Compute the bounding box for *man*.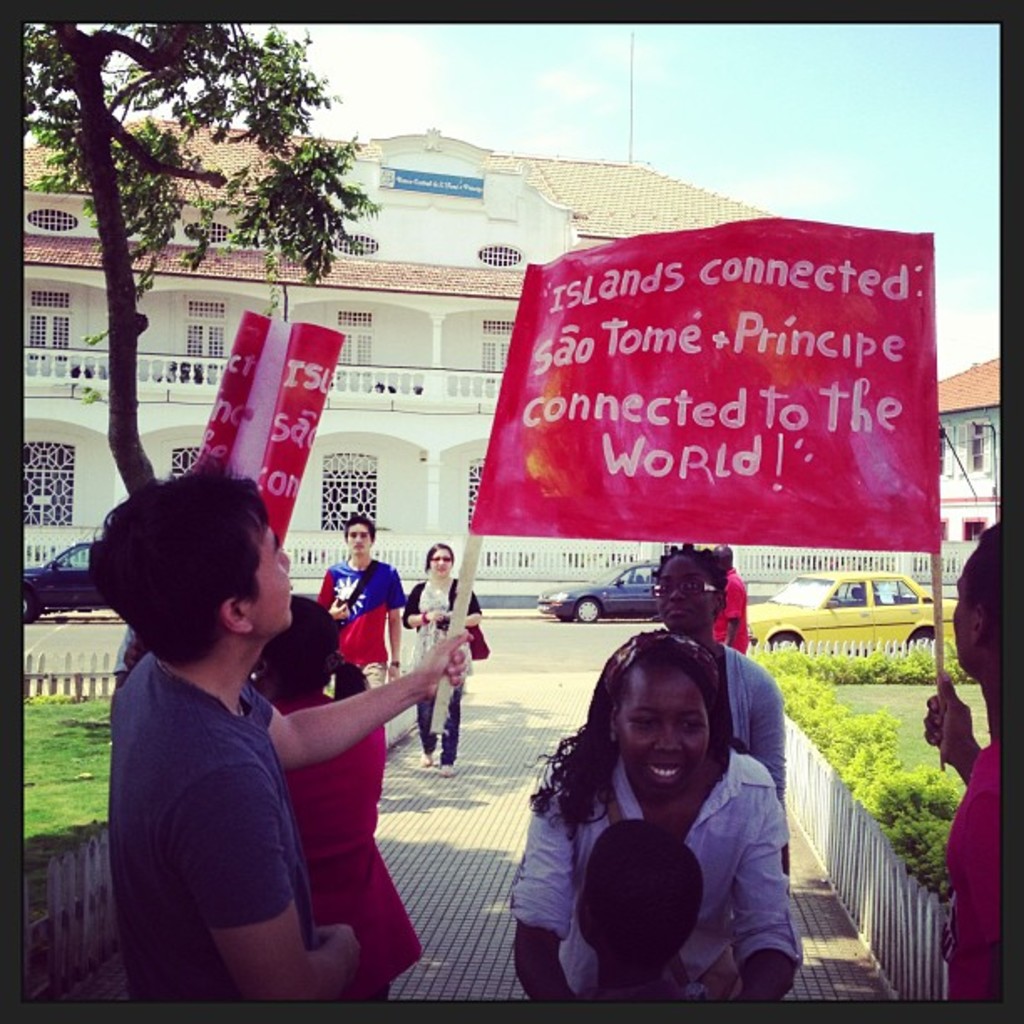
[x1=311, y1=519, x2=395, y2=703].
